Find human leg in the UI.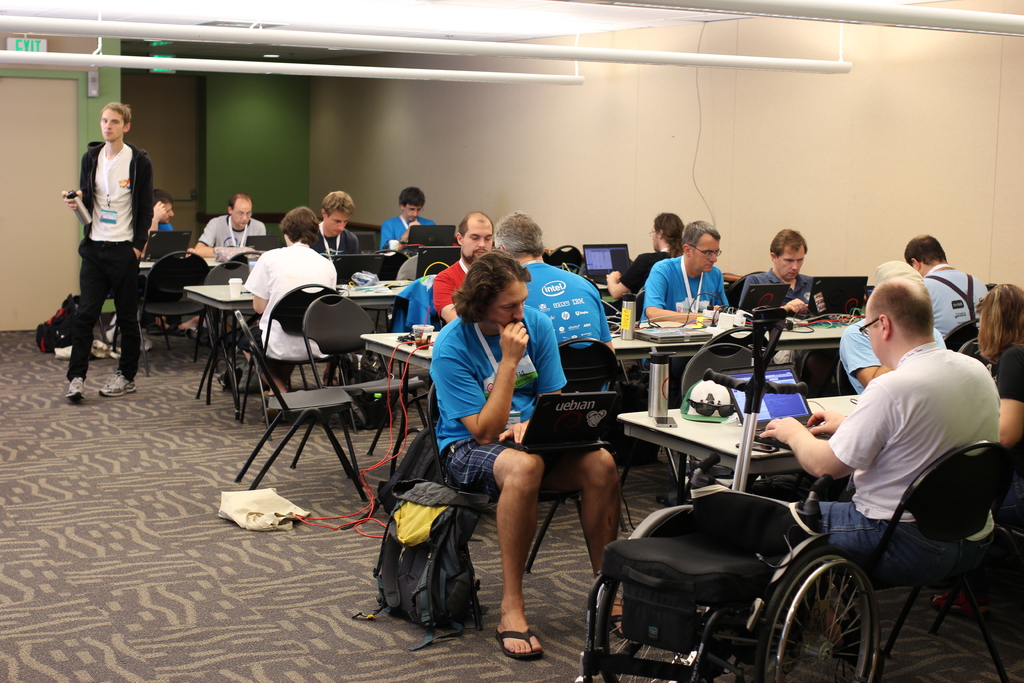
UI element at (x1=486, y1=450, x2=539, y2=661).
